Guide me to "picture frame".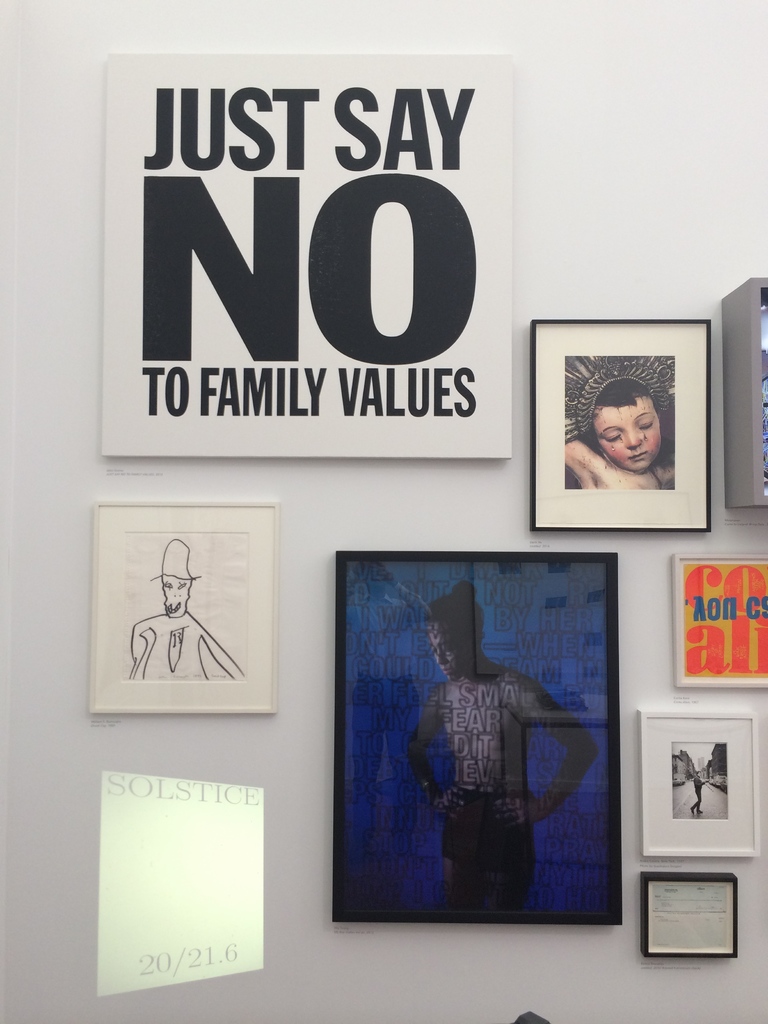
Guidance: detection(532, 319, 716, 532).
